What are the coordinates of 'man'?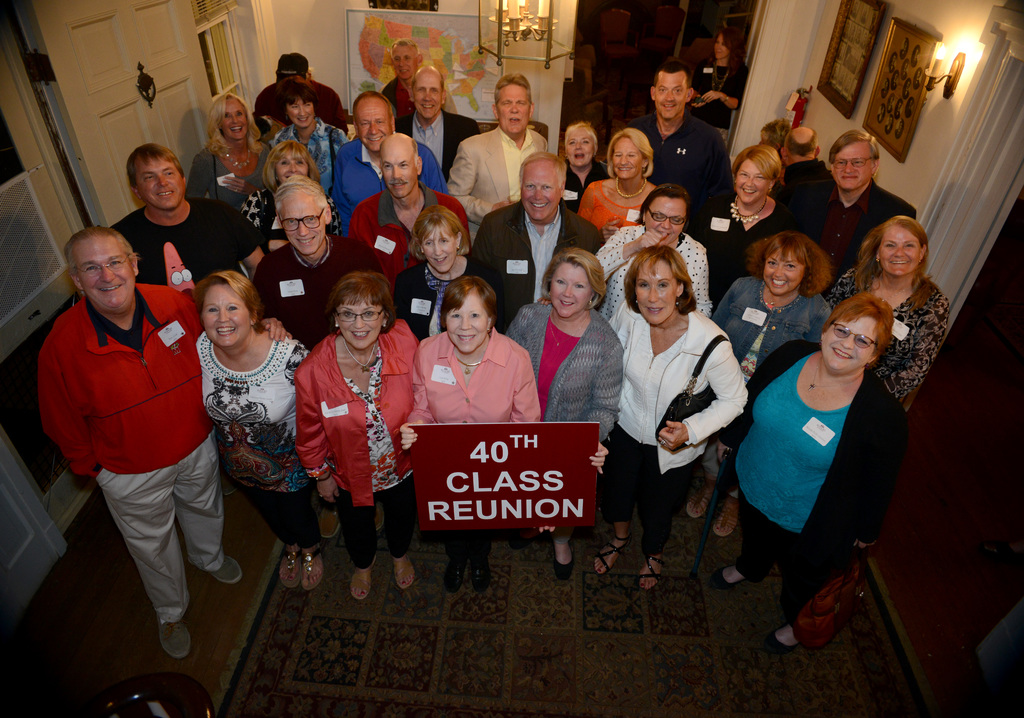
[x1=461, y1=142, x2=602, y2=348].
